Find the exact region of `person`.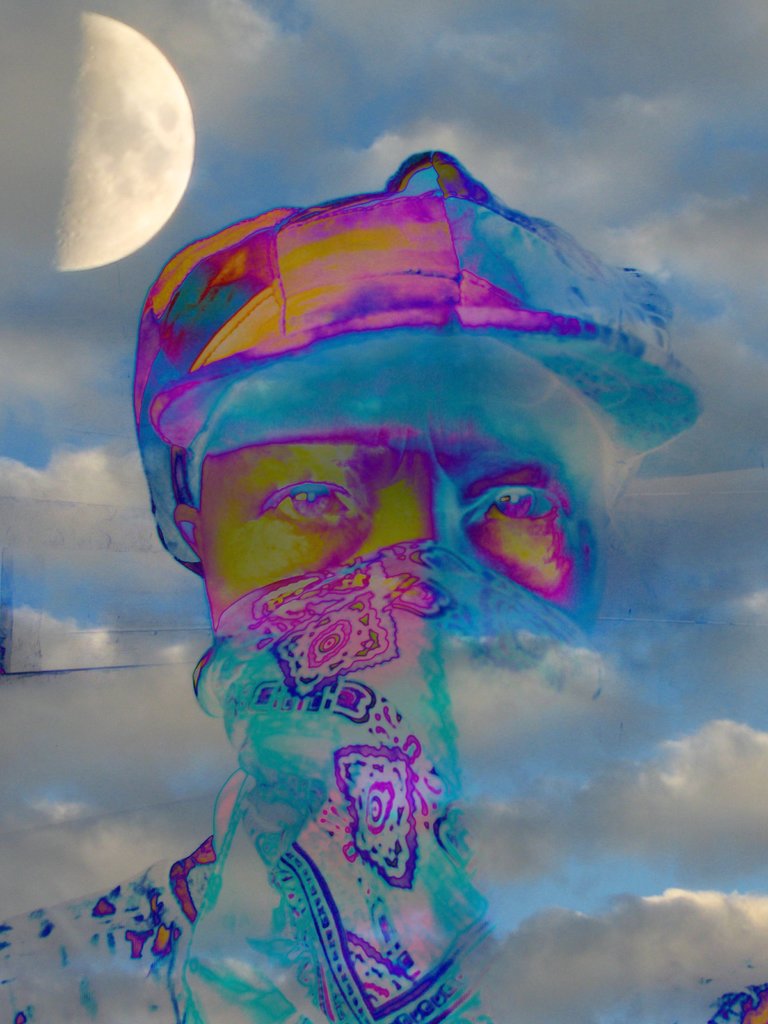
Exact region: <bbox>0, 192, 767, 1023</bbox>.
